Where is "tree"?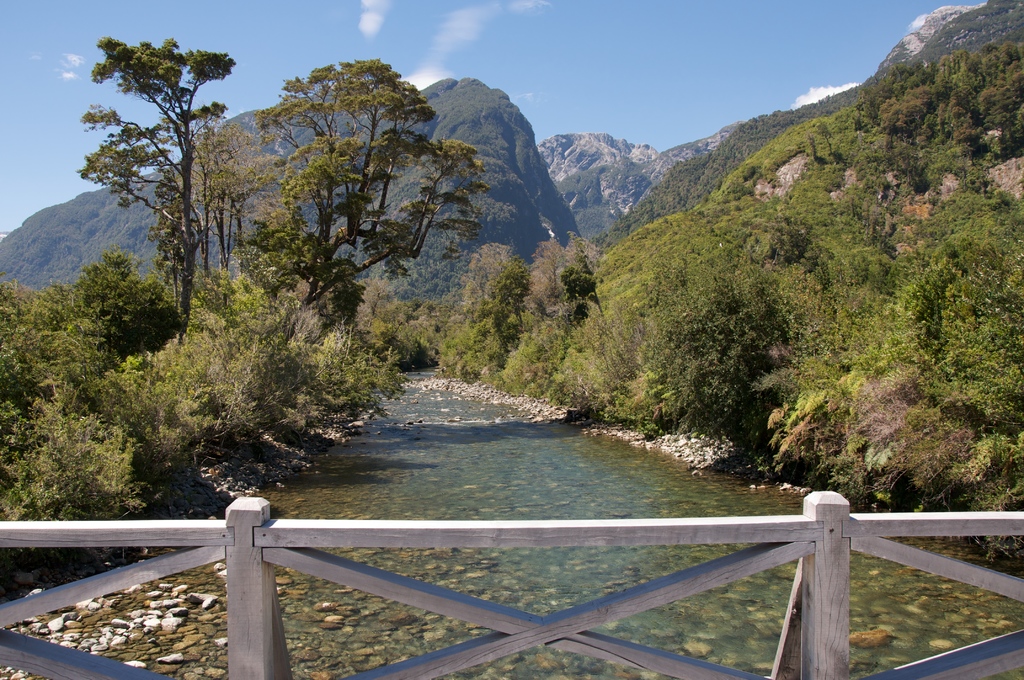
bbox=[80, 28, 241, 355].
